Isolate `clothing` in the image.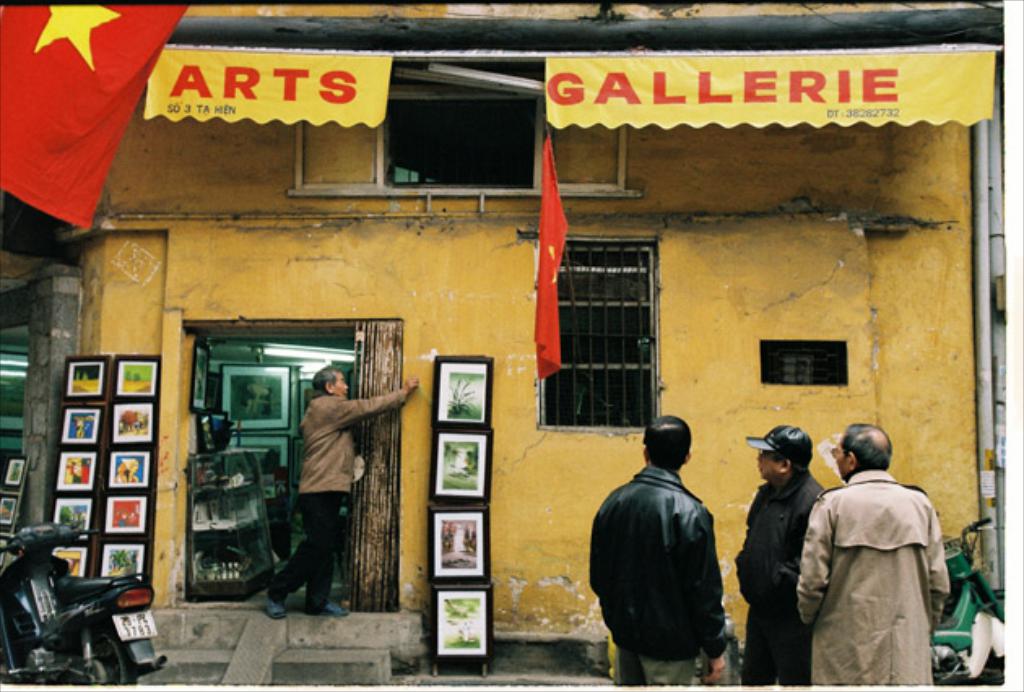
Isolated region: (left=301, top=391, right=406, bottom=491).
